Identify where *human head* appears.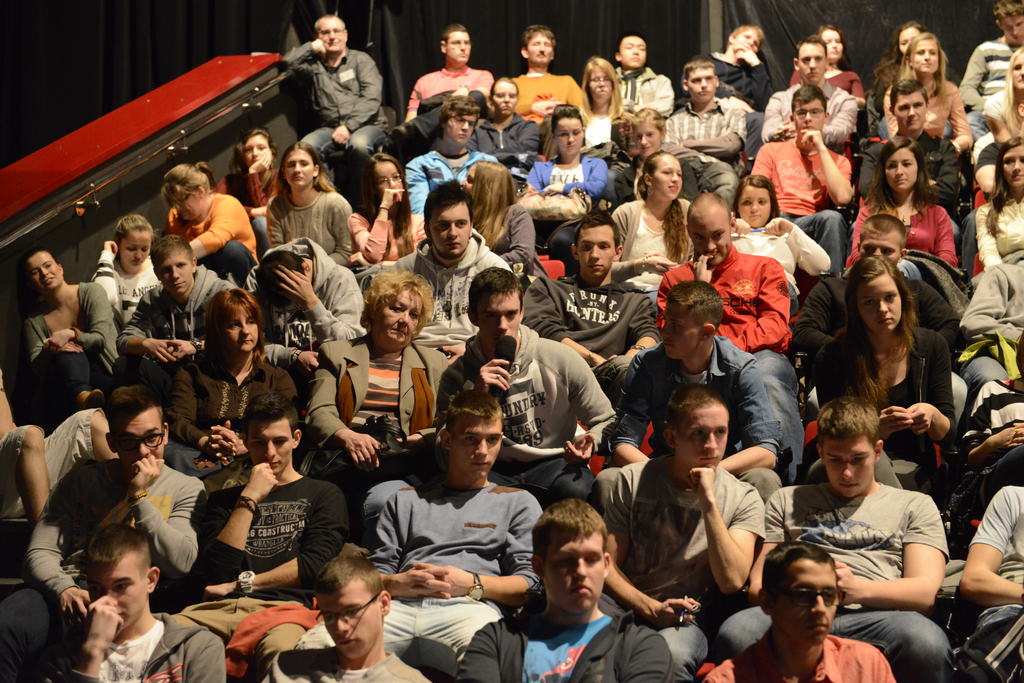
Appears at detection(881, 136, 922, 193).
